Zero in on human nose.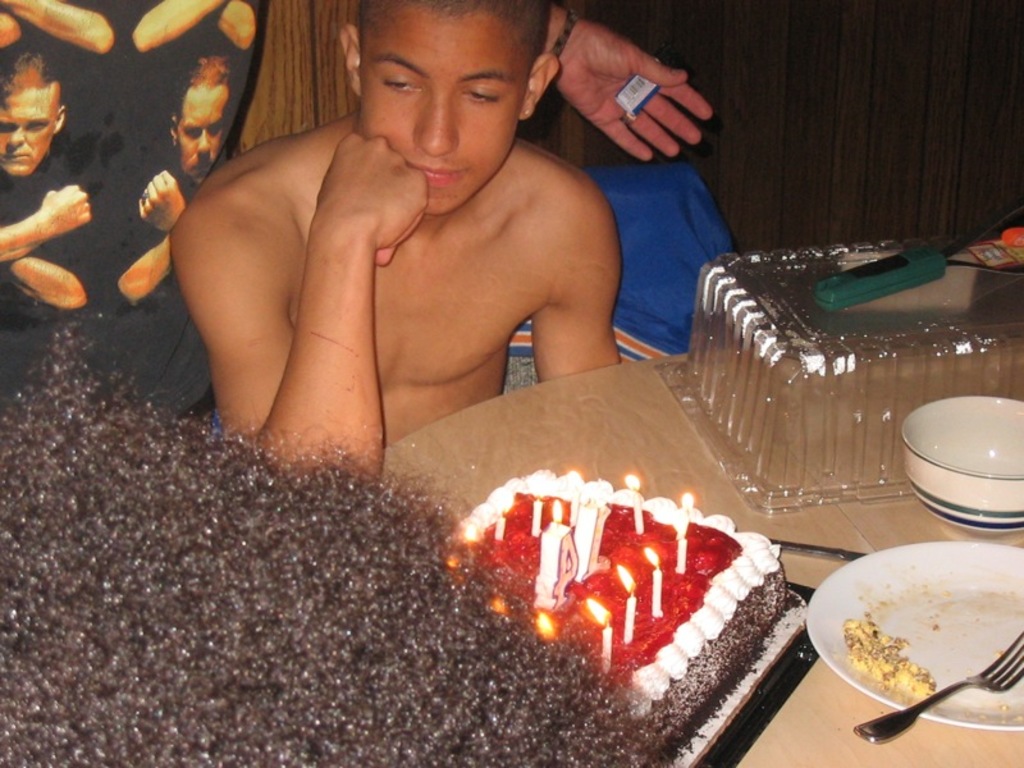
Zeroed in: l=4, t=127, r=26, b=146.
